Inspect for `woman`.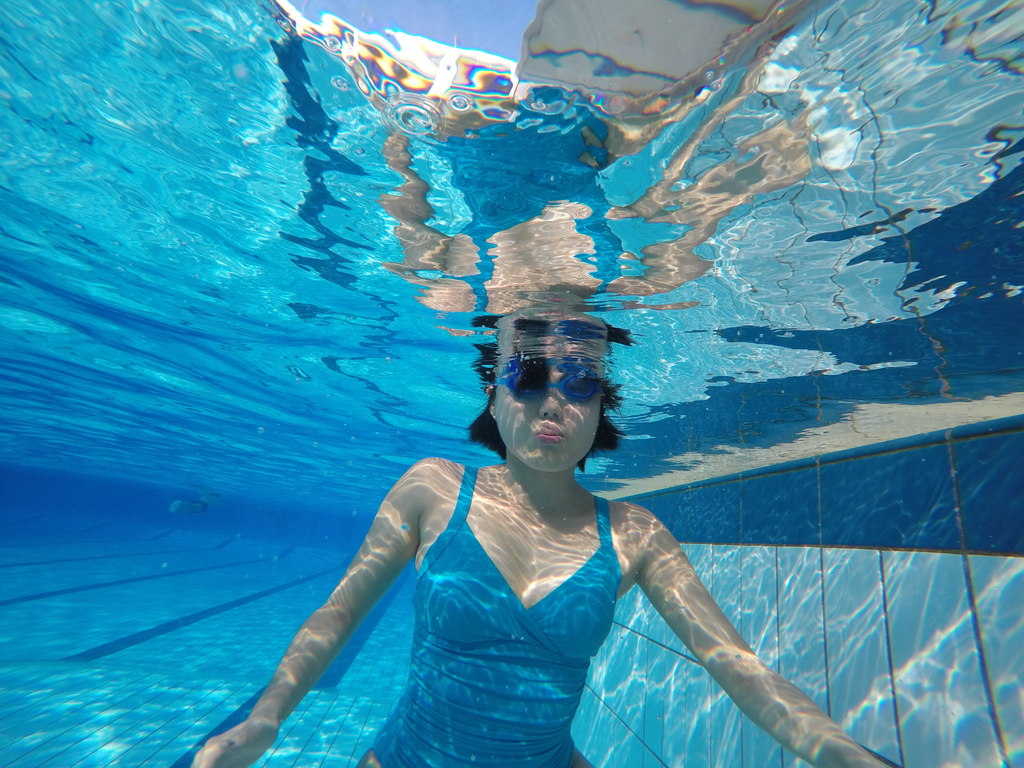
Inspection: select_region(286, 280, 790, 767).
